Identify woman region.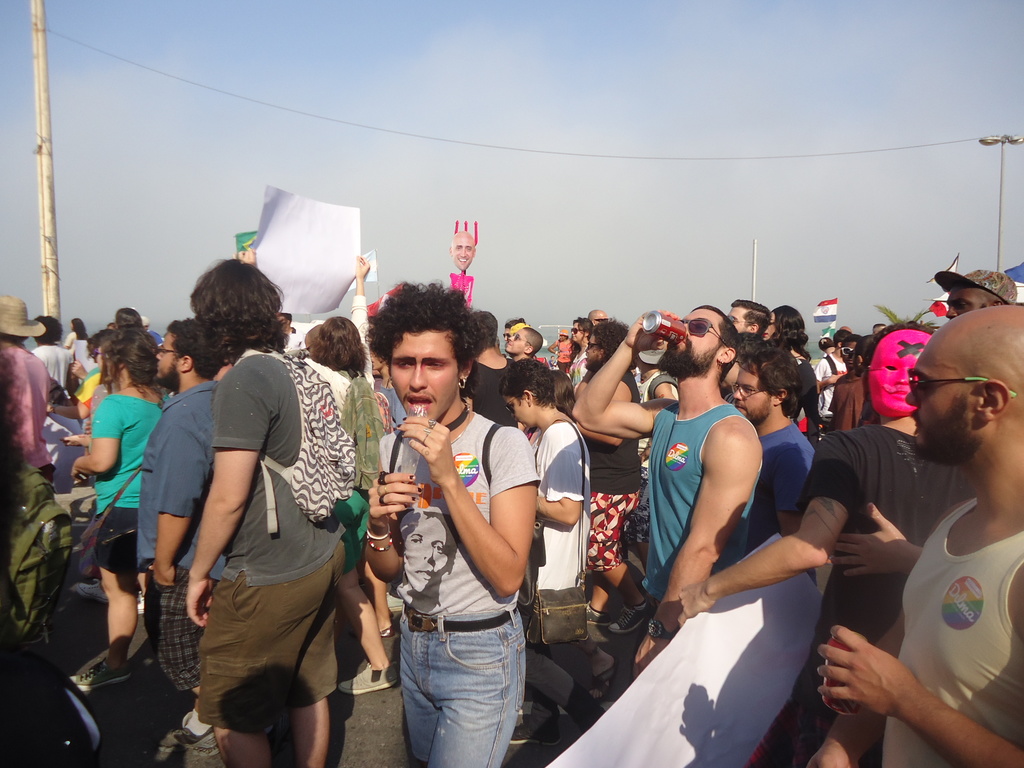
Region: left=567, top=316, right=592, bottom=397.
